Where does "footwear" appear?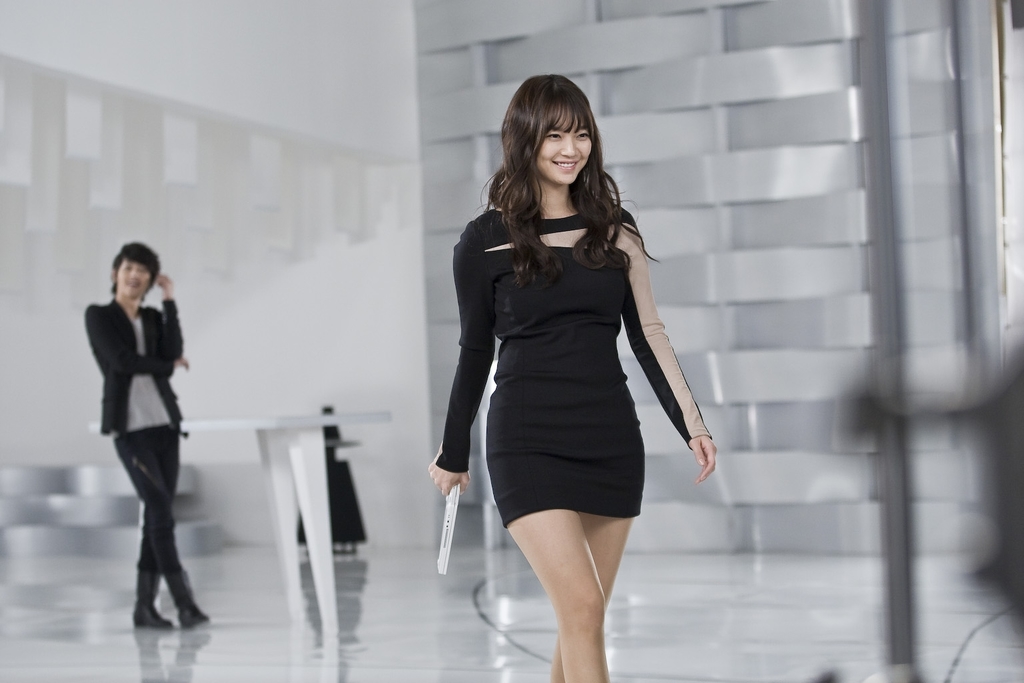
Appears at 130,568,173,629.
